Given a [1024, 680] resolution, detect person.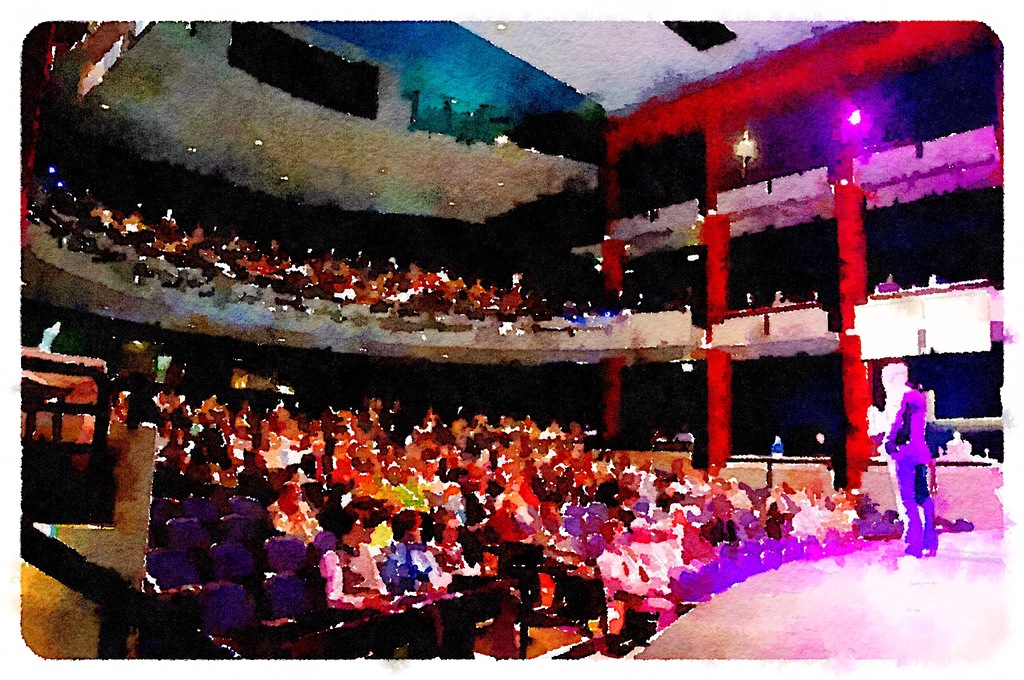
box=[431, 502, 495, 598].
